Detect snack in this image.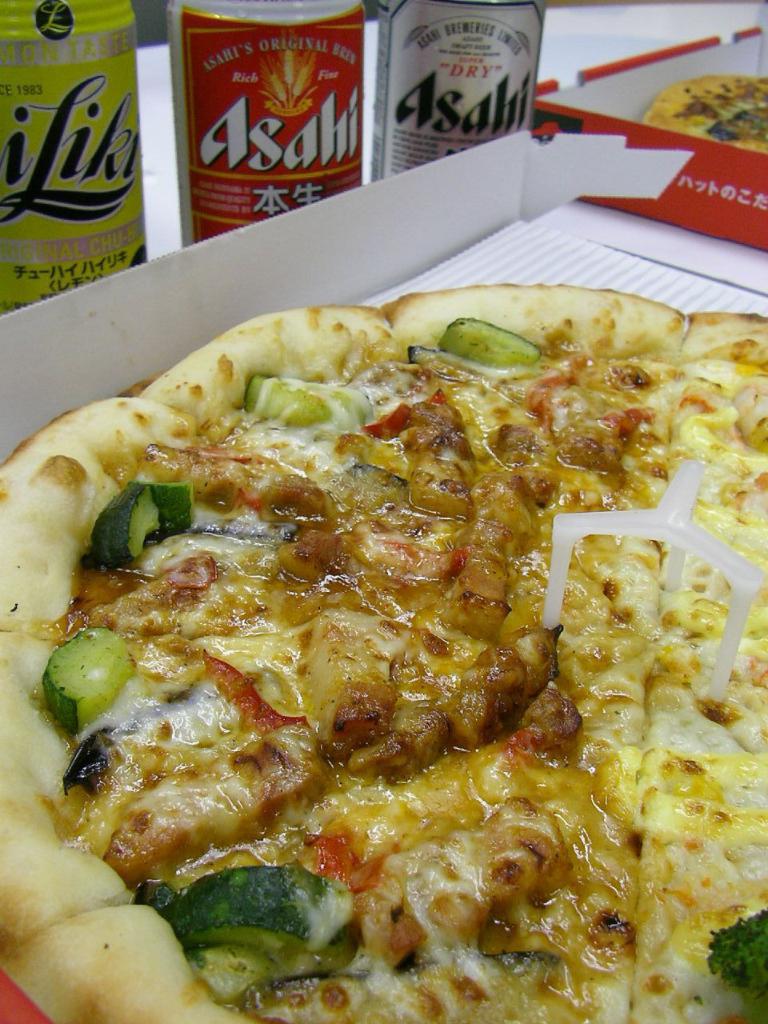
Detection: (162,0,376,263).
